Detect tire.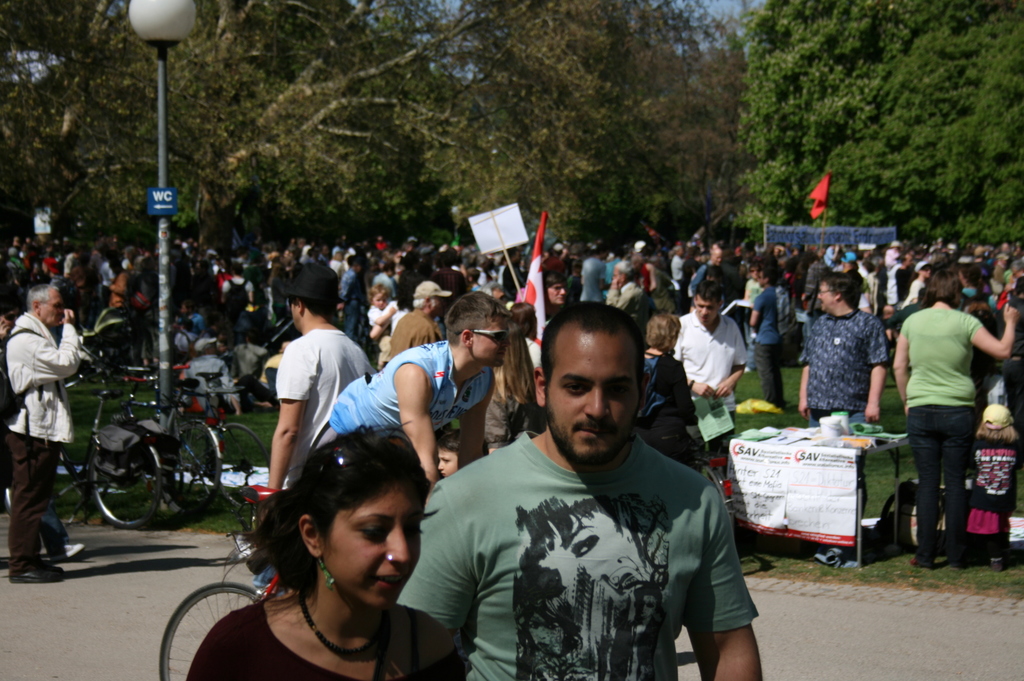
Detected at bbox=[681, 458, 735, 541].
